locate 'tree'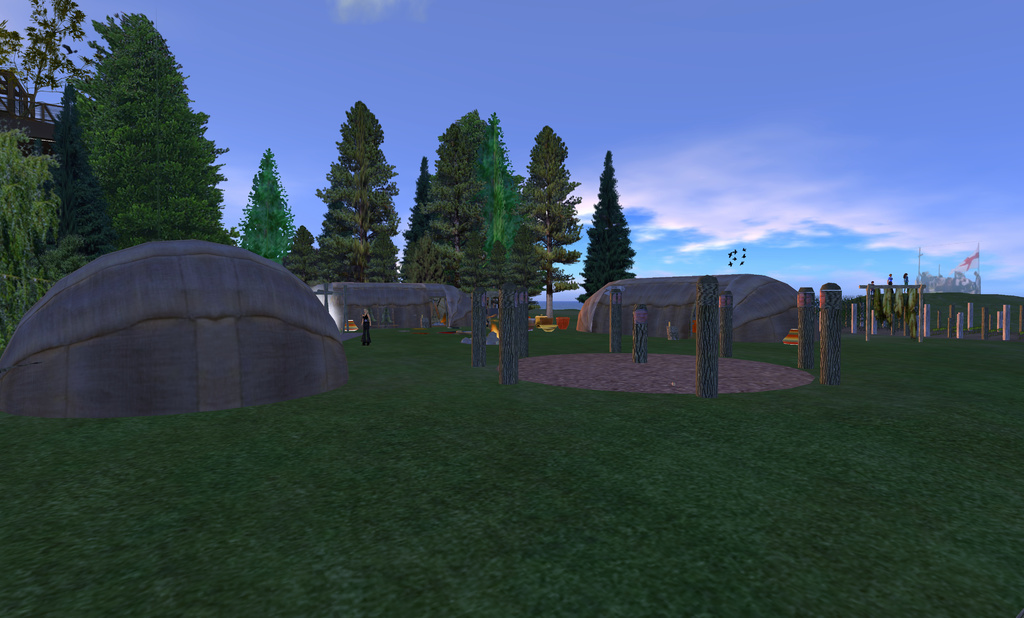
[x1=69, y1=12, x2=240, y2=254]
